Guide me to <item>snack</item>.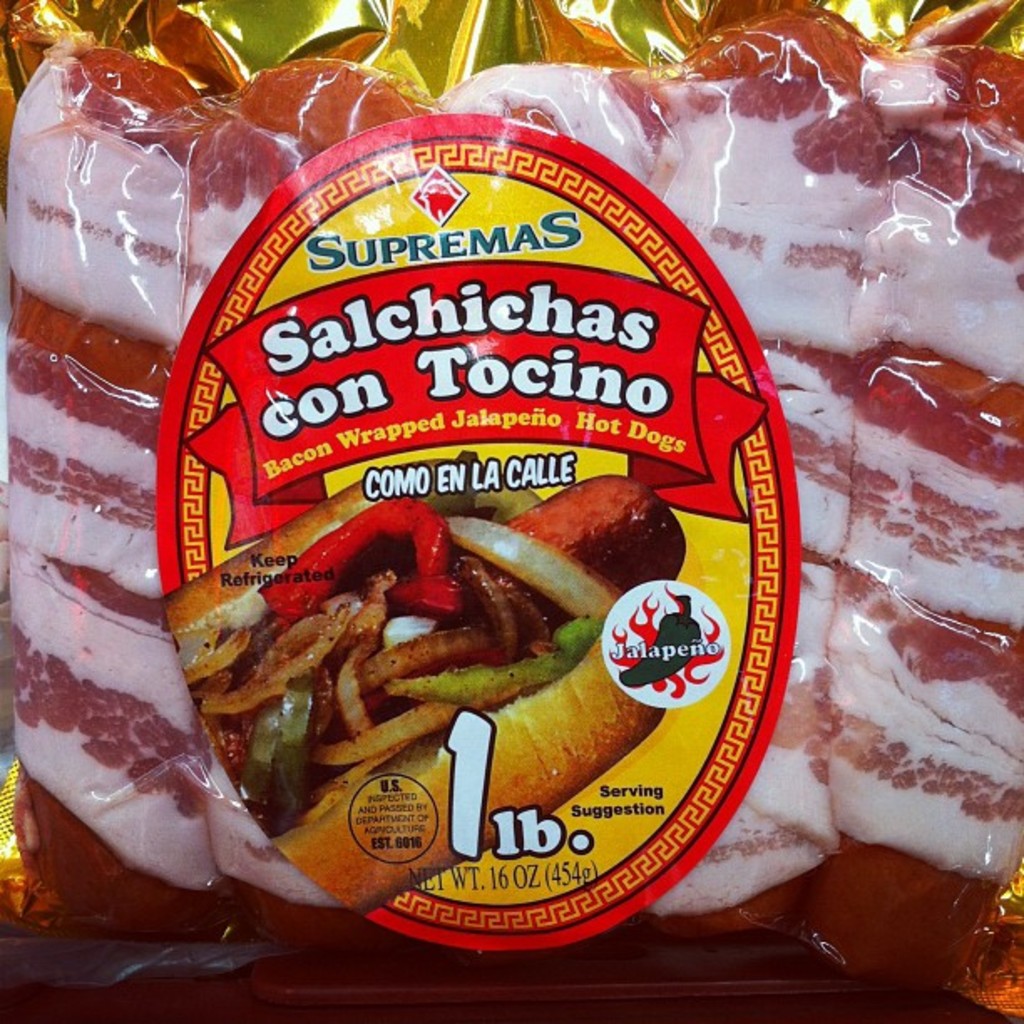
Guidance: l=172, t=452, r=711, b=919.
